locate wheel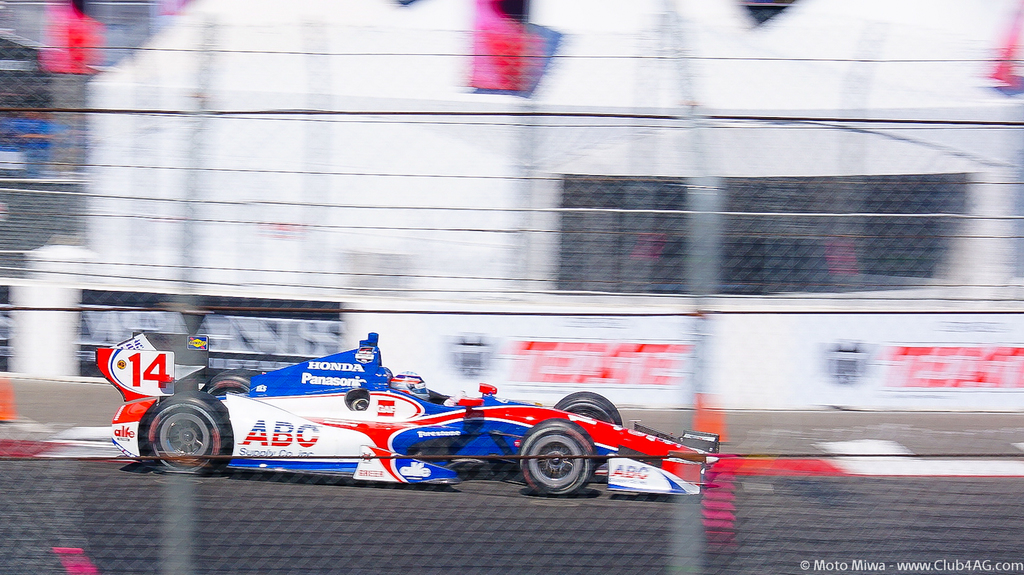
(left=517, top=417, right=604, bottom=498)
